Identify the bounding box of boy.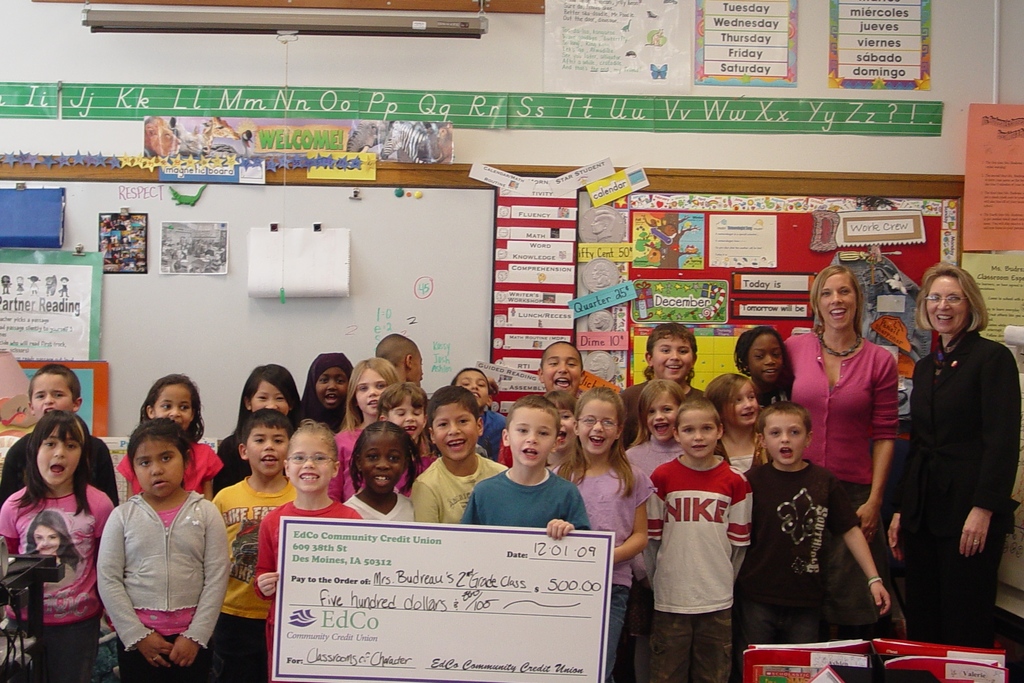
408 383 507 525.
